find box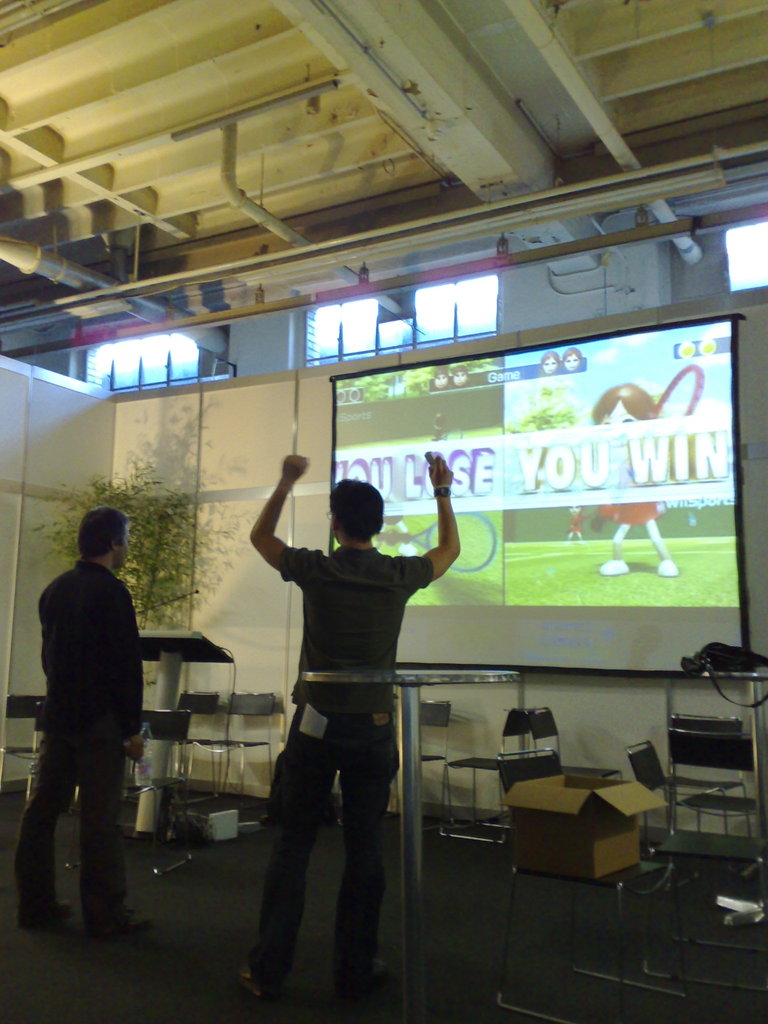
select_region(499, 771, 668, 885)
